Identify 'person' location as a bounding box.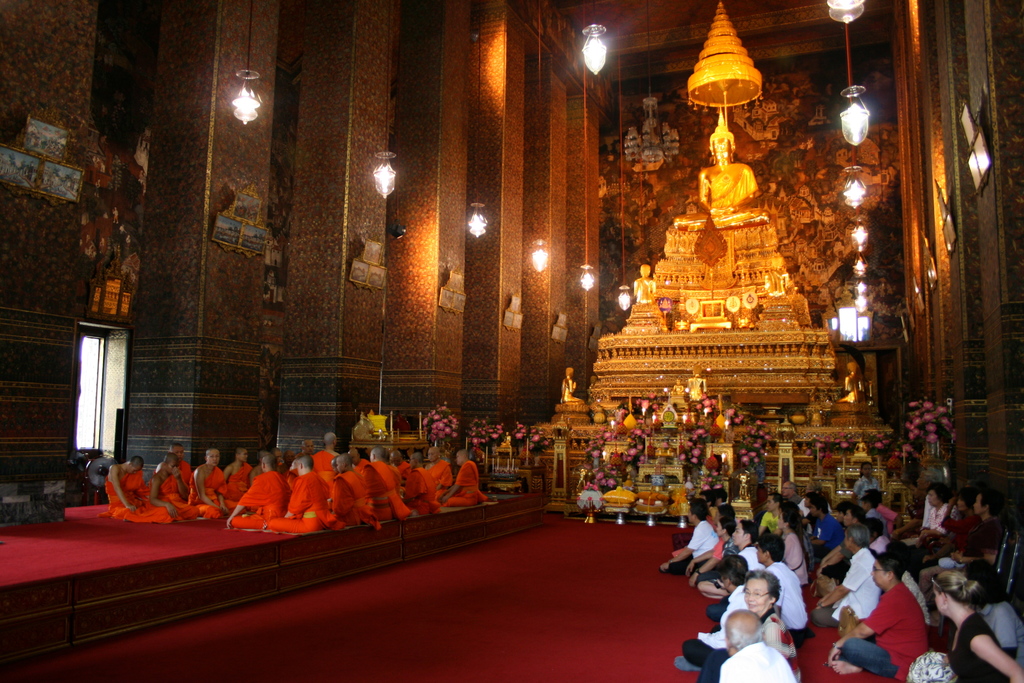
bbox=[690, 112, 767, 230].
